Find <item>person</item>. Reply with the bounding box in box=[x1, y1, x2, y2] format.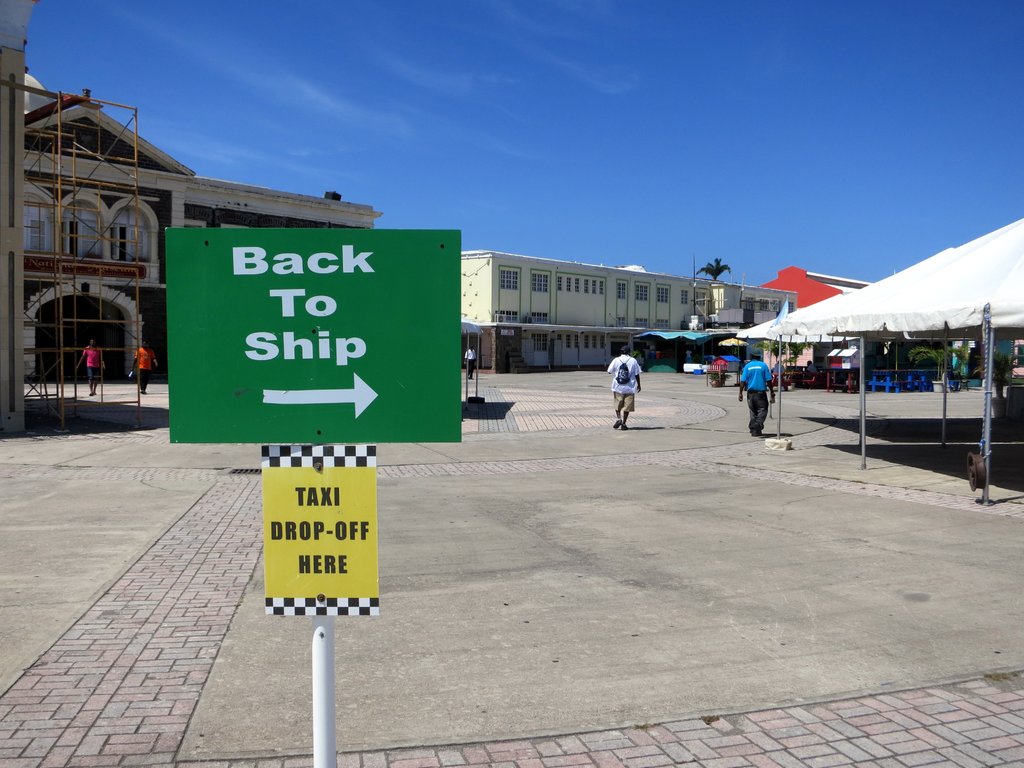
box=[137, 339, 162, 390].
